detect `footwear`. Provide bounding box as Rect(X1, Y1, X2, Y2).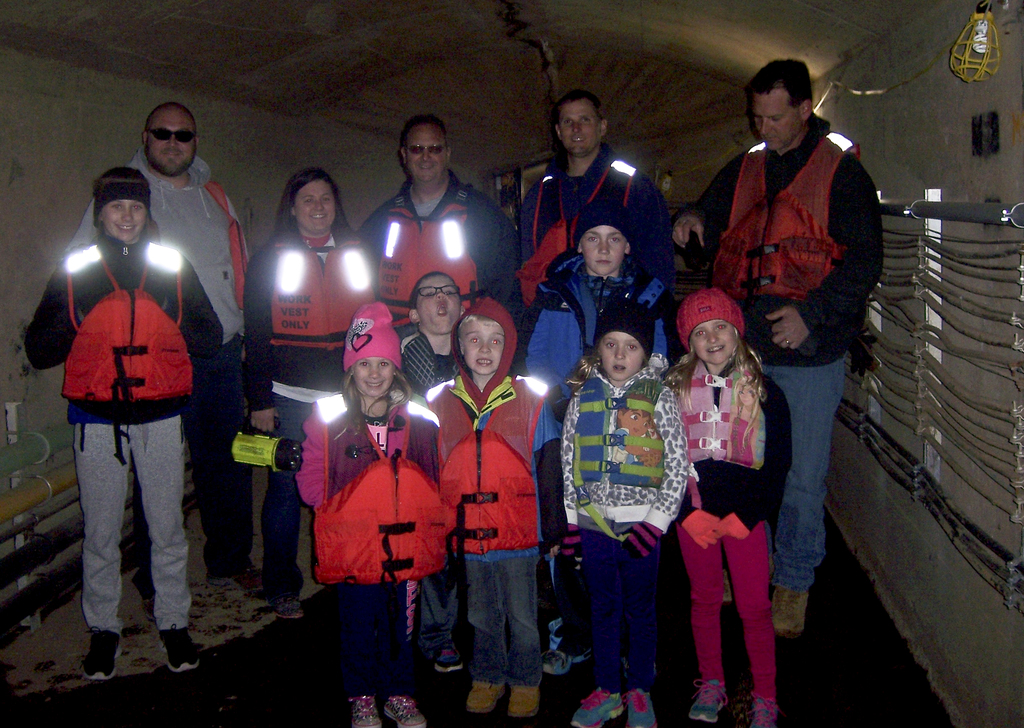
Rect(621, 687, 660, 727).
